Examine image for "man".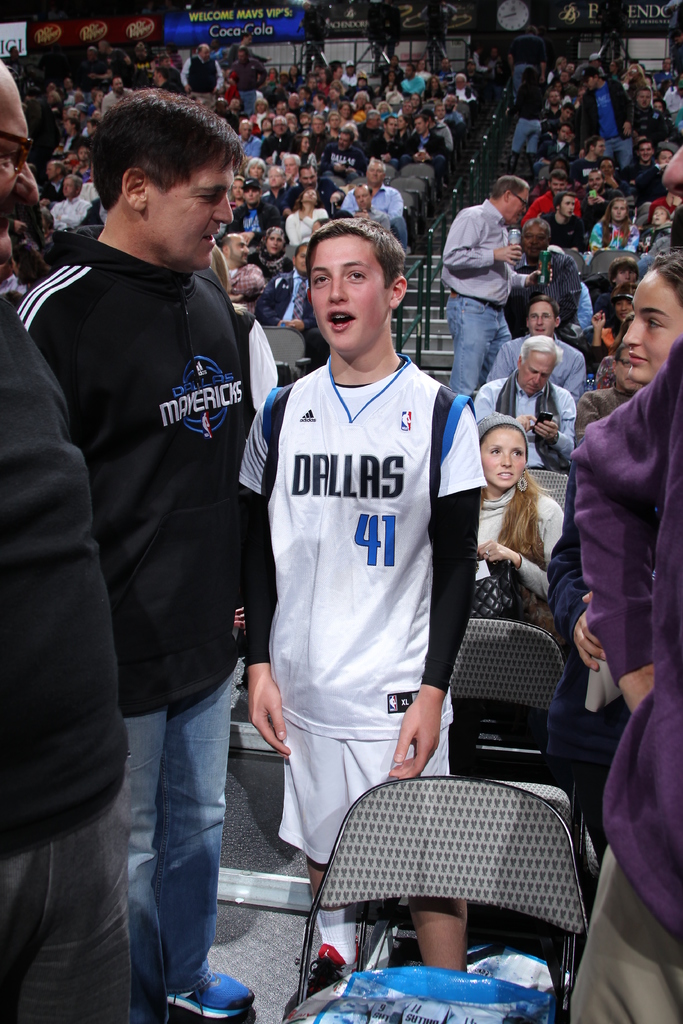
Examination result: <region>509, 218, 577, 335</region>.
